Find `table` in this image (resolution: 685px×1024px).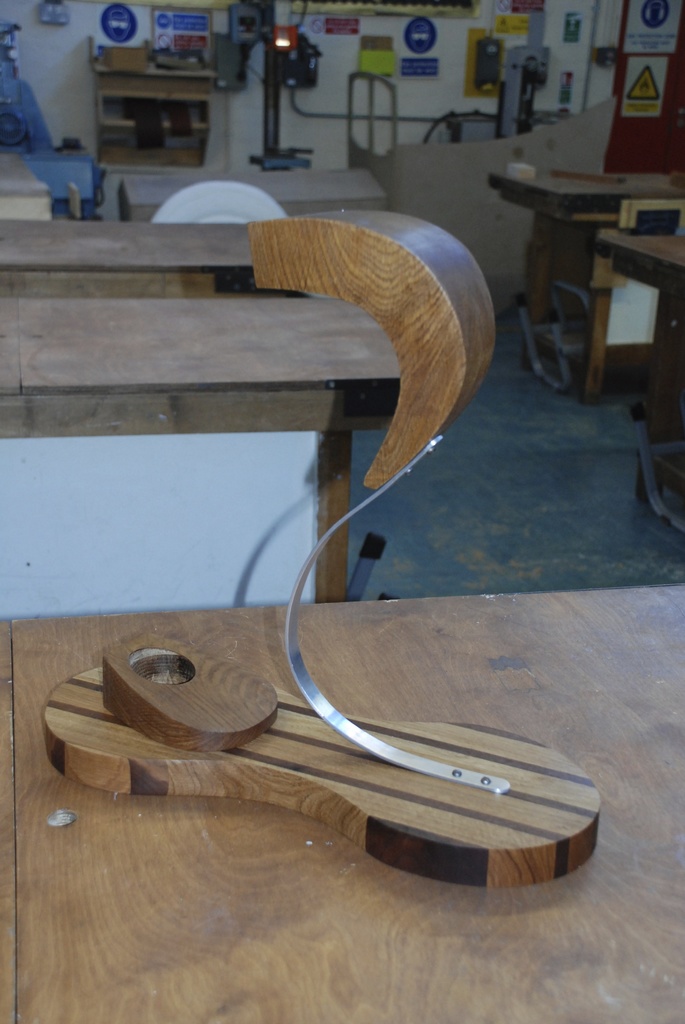
Rect(0, 588, 684, 1023).
